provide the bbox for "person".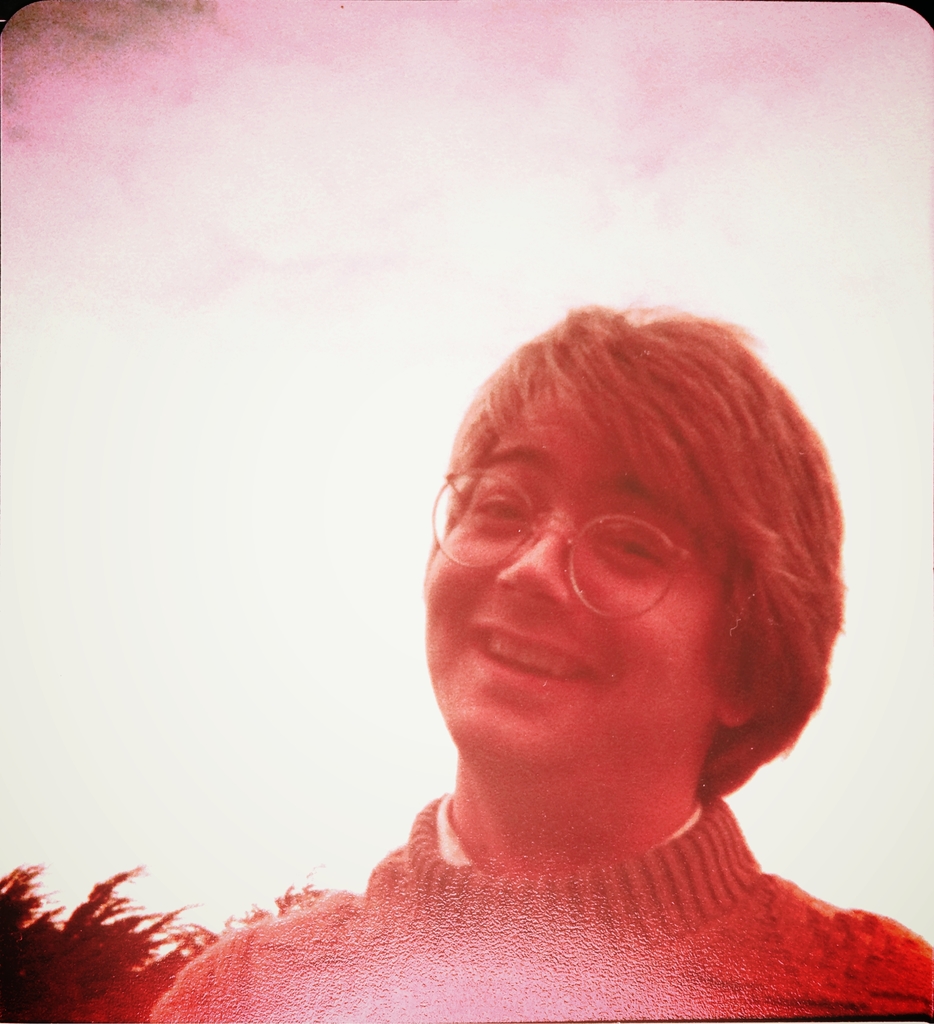
(146, 302, 933, 1023).
